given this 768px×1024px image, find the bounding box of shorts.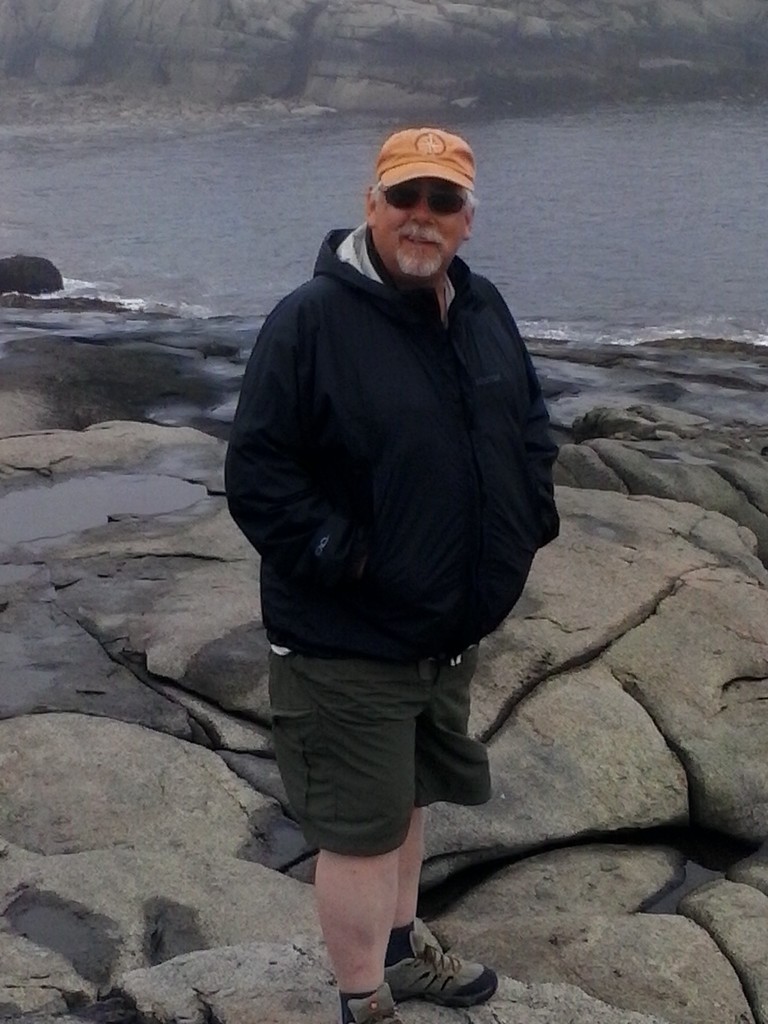
x1=285 y1=655 x2=495 y2=822.
